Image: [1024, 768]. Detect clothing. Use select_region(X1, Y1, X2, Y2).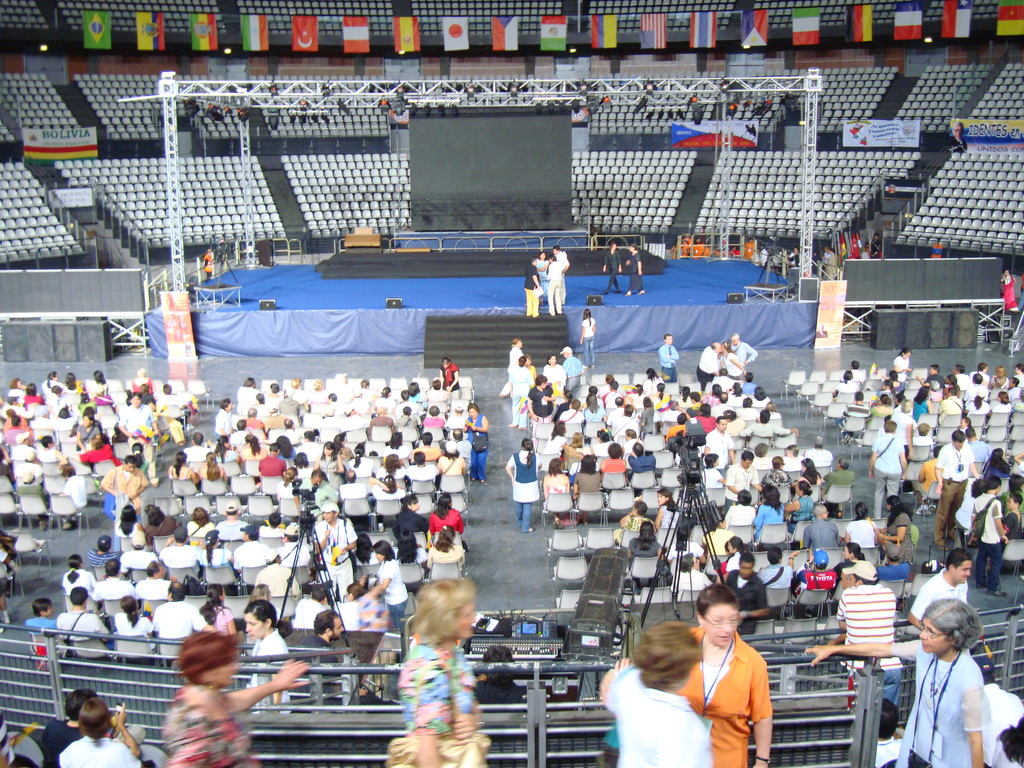
select_region(0, 373, 177, 529).
